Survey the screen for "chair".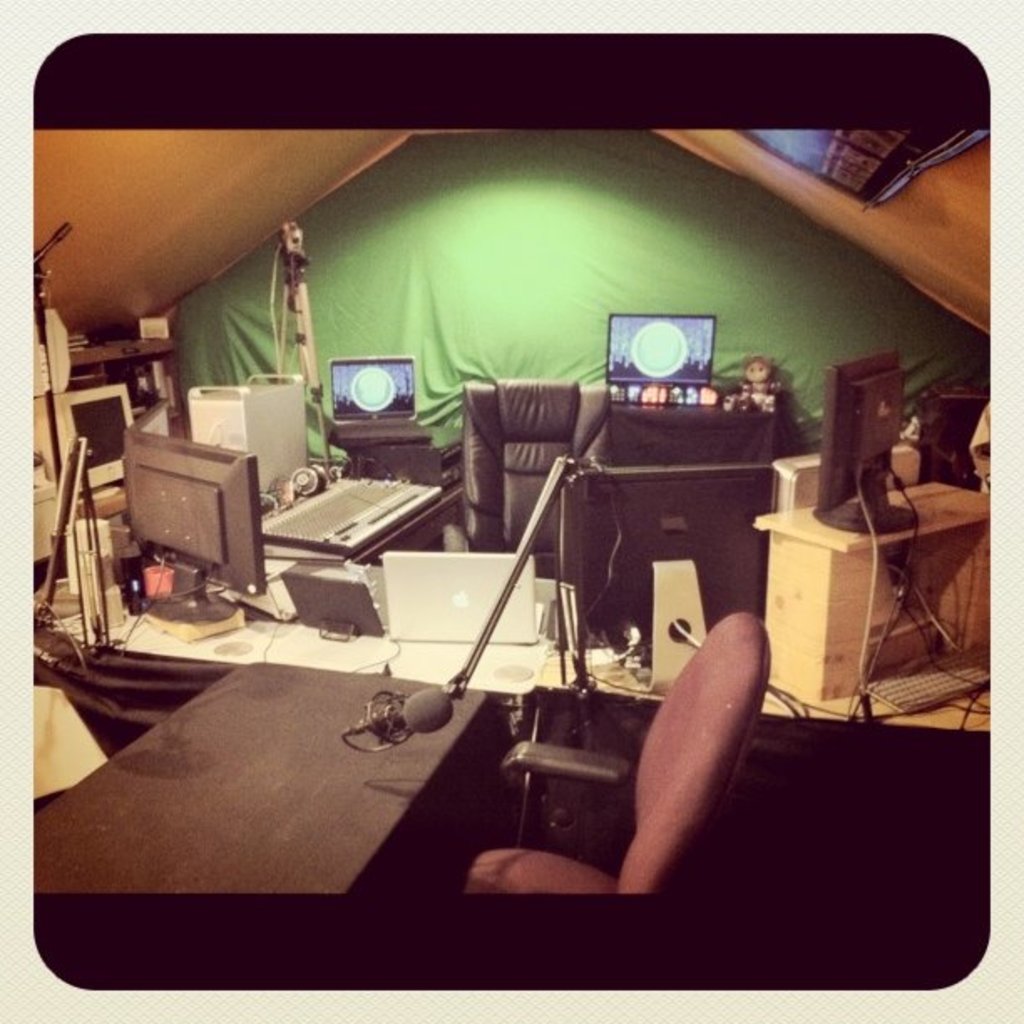
Survey found: x1=450, y1=604, x2=775, y2=897.
